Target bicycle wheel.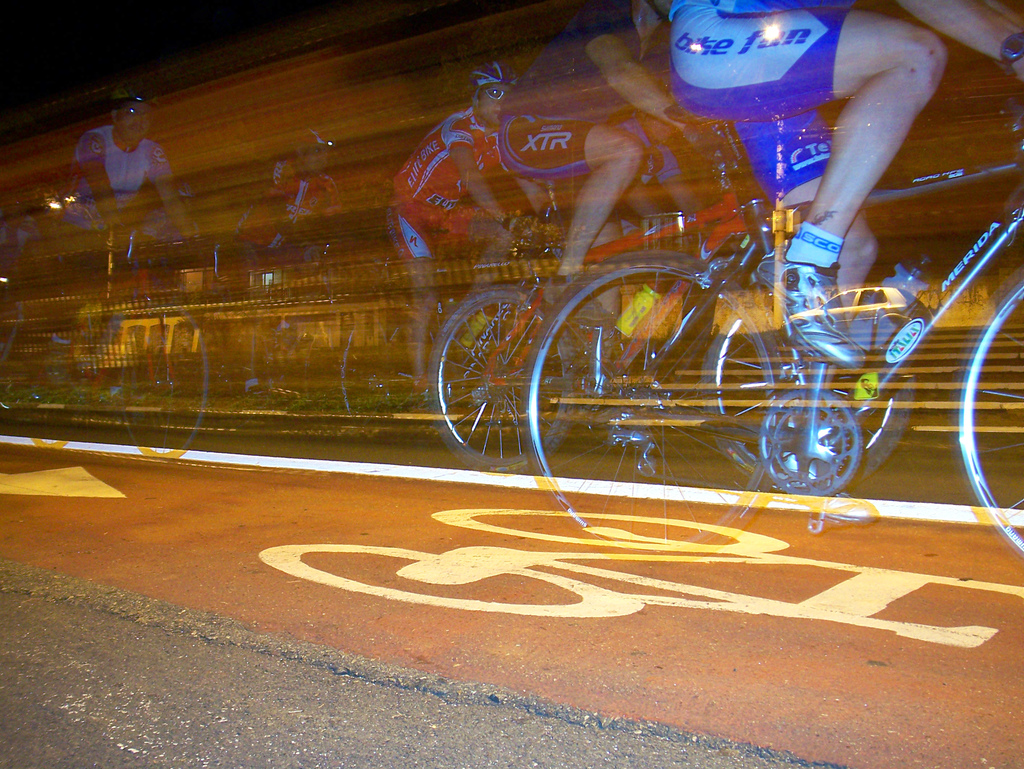
Target region: (121,289,216,462).
